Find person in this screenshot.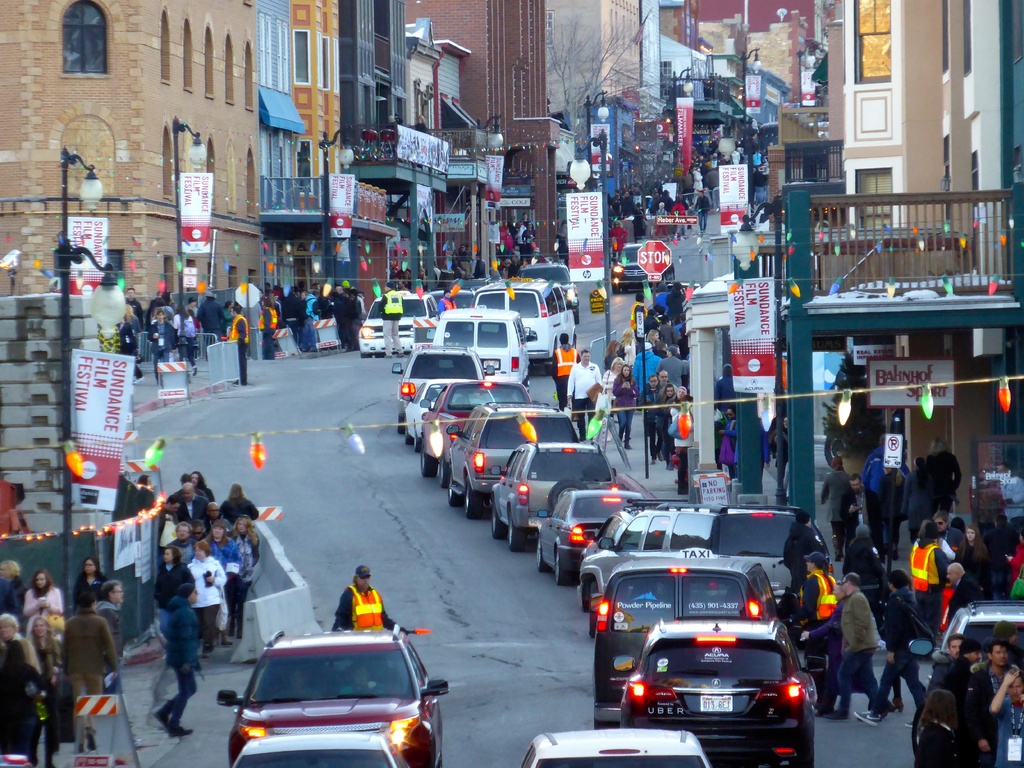
The bounding box for person is 0/561/26/623.
